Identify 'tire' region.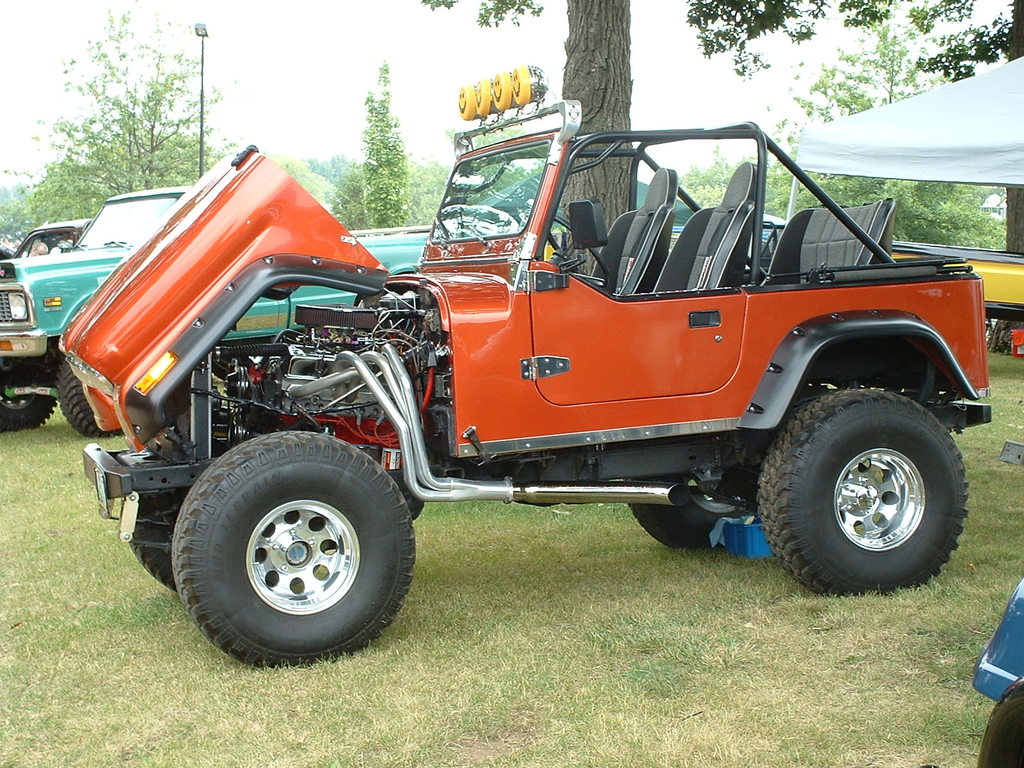
Region: bbox=(51, 337, 130, 444).
